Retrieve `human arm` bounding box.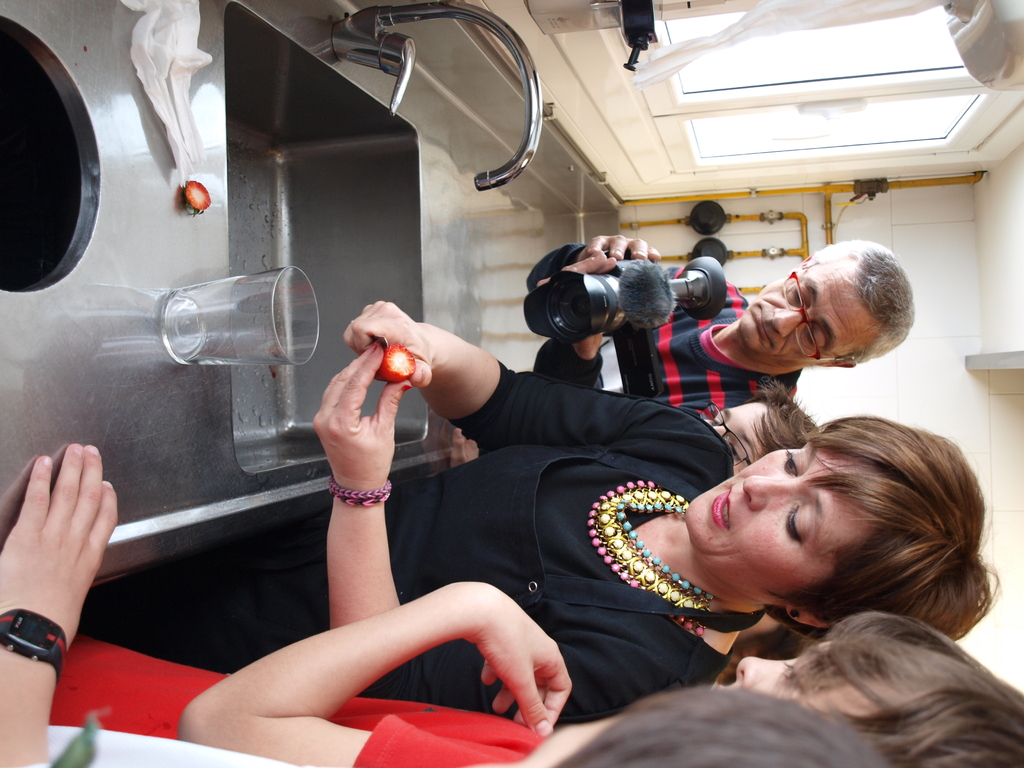
Bounding box: [0, 436, 120, 767].
